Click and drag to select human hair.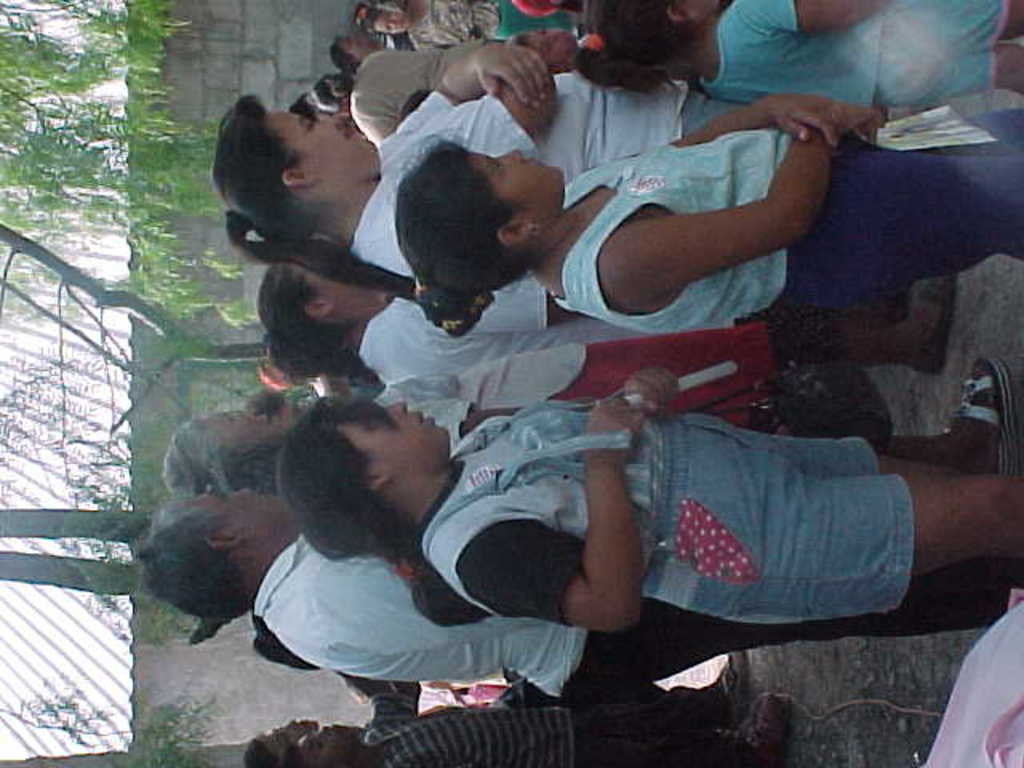
Selection: crop(251, 262, 376, 368).
